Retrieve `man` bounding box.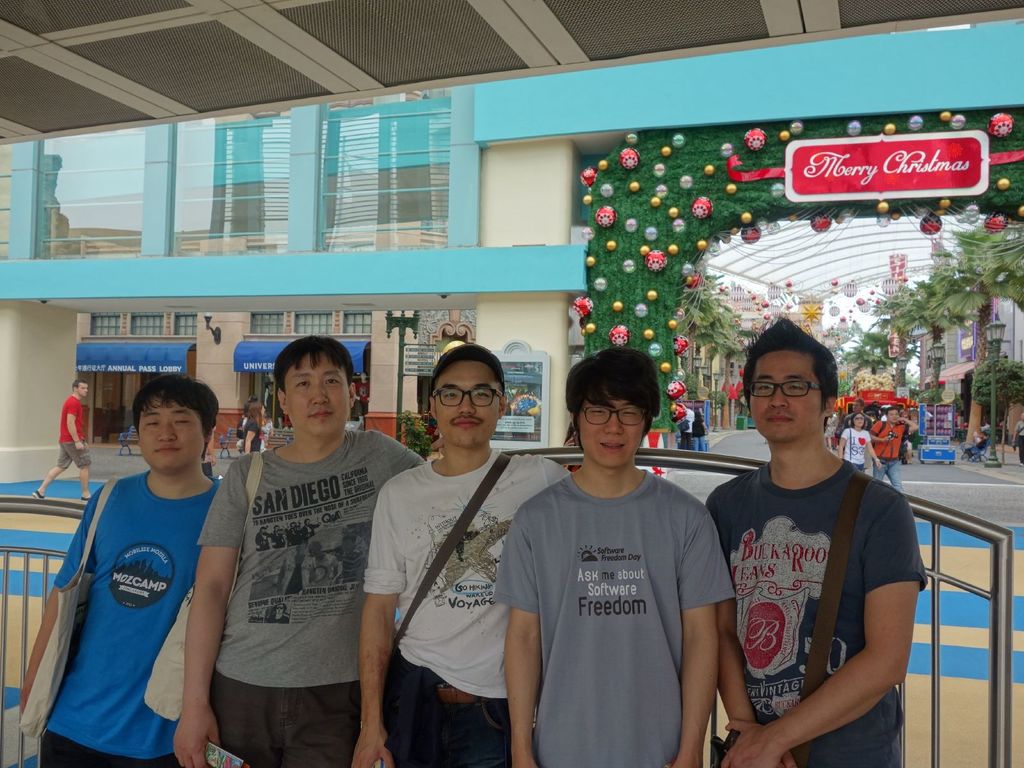
Bounding box: [1009,409,1023,467].
